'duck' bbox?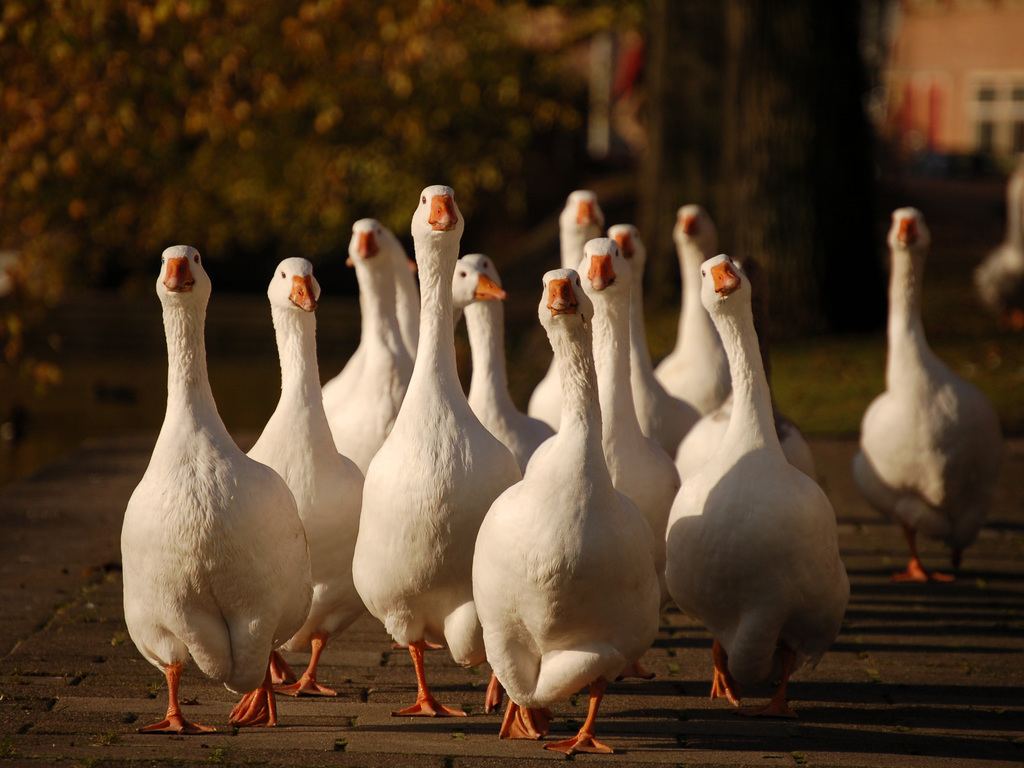
567/230/689/547
